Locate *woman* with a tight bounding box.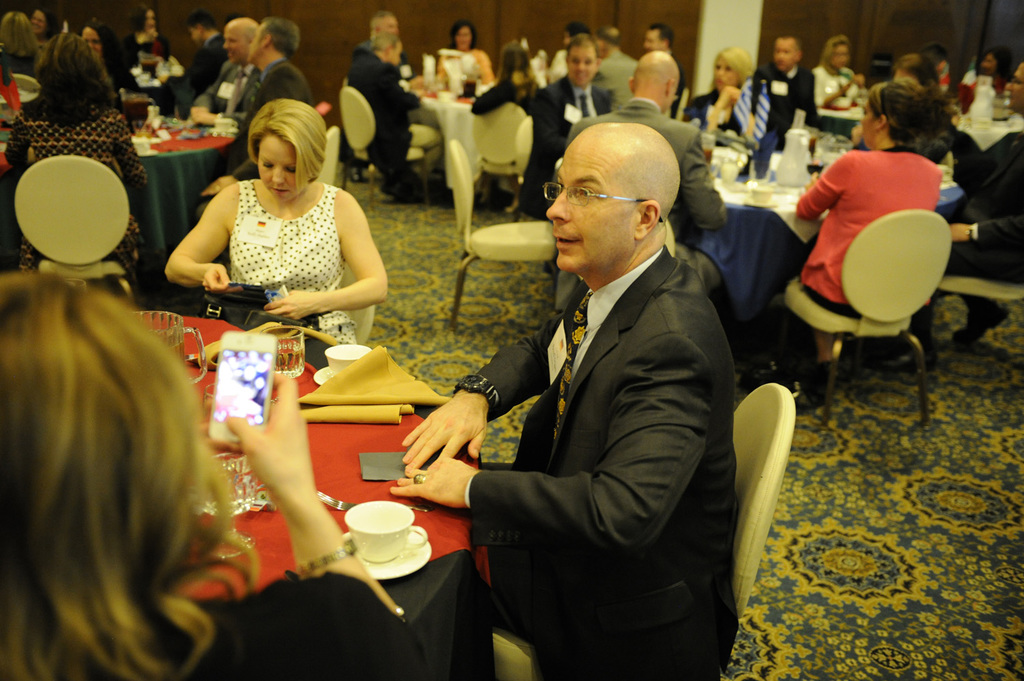
x1=0, y1=10, x2=45, y2=81.
